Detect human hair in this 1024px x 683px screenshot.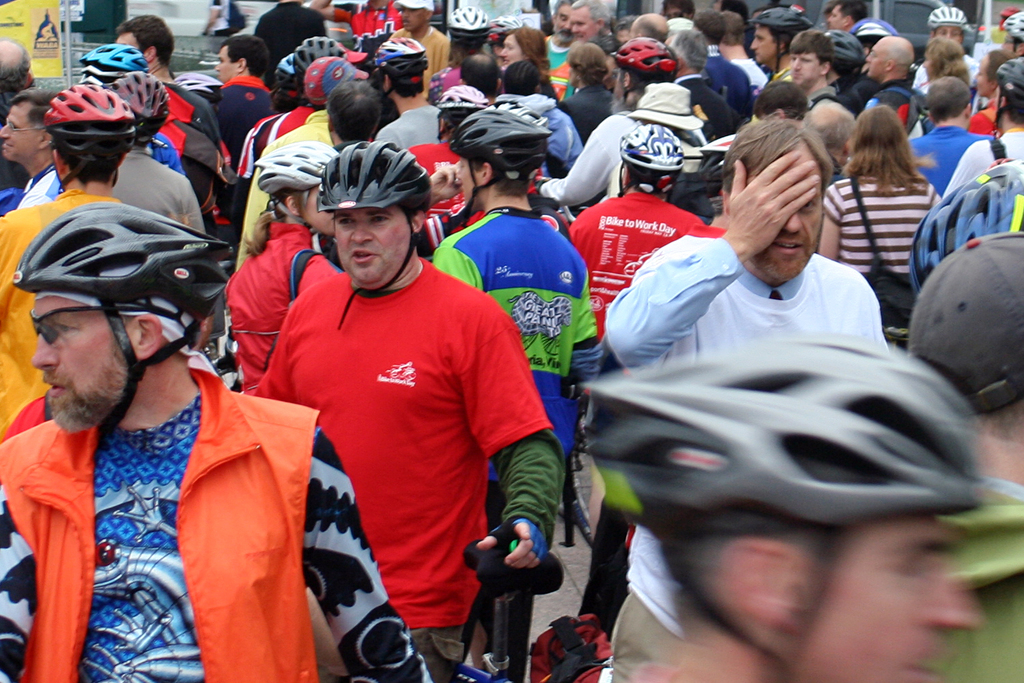
Detection: (x1=928, y1=76, x2=970, y2=126).
